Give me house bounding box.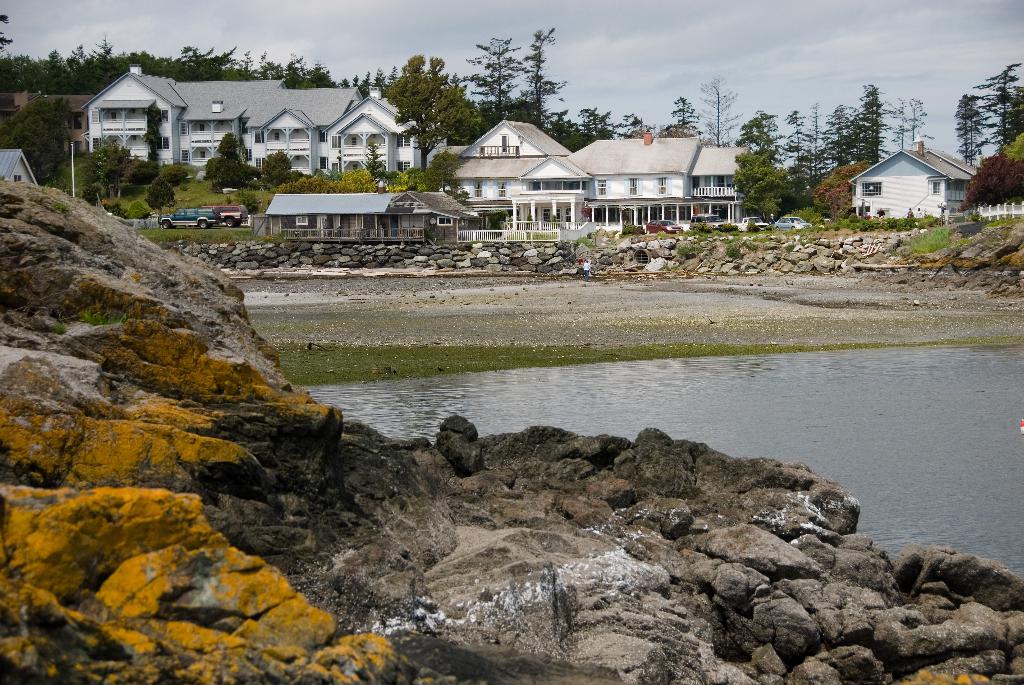
pyautogui.locateOnScreen(1, 146, 39, 182).
